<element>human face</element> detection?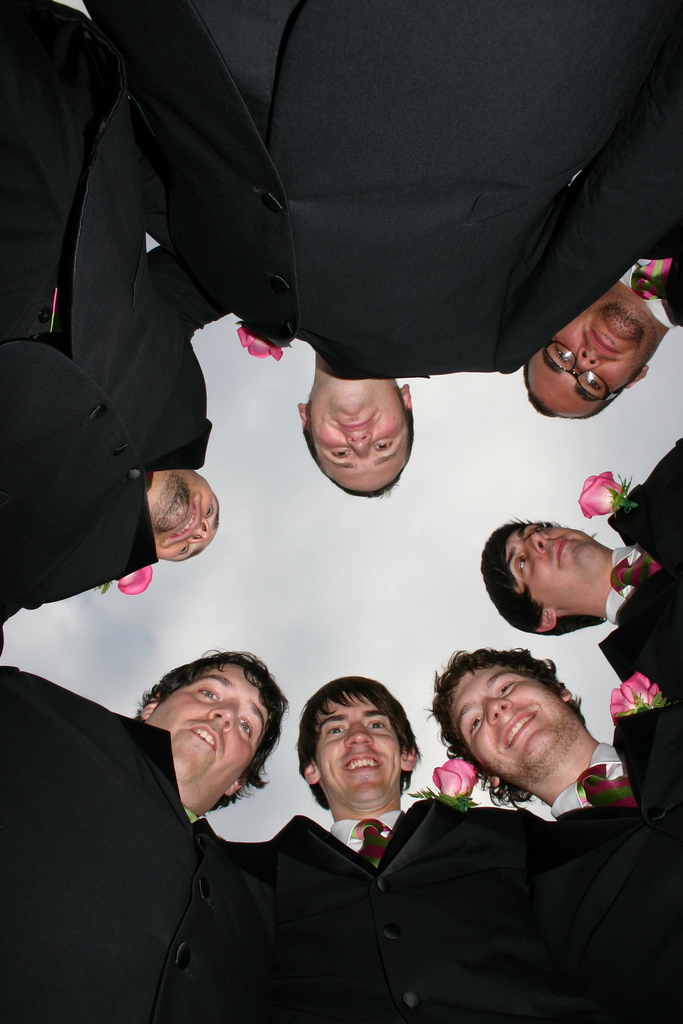
box(449, 662, 572, 774)
